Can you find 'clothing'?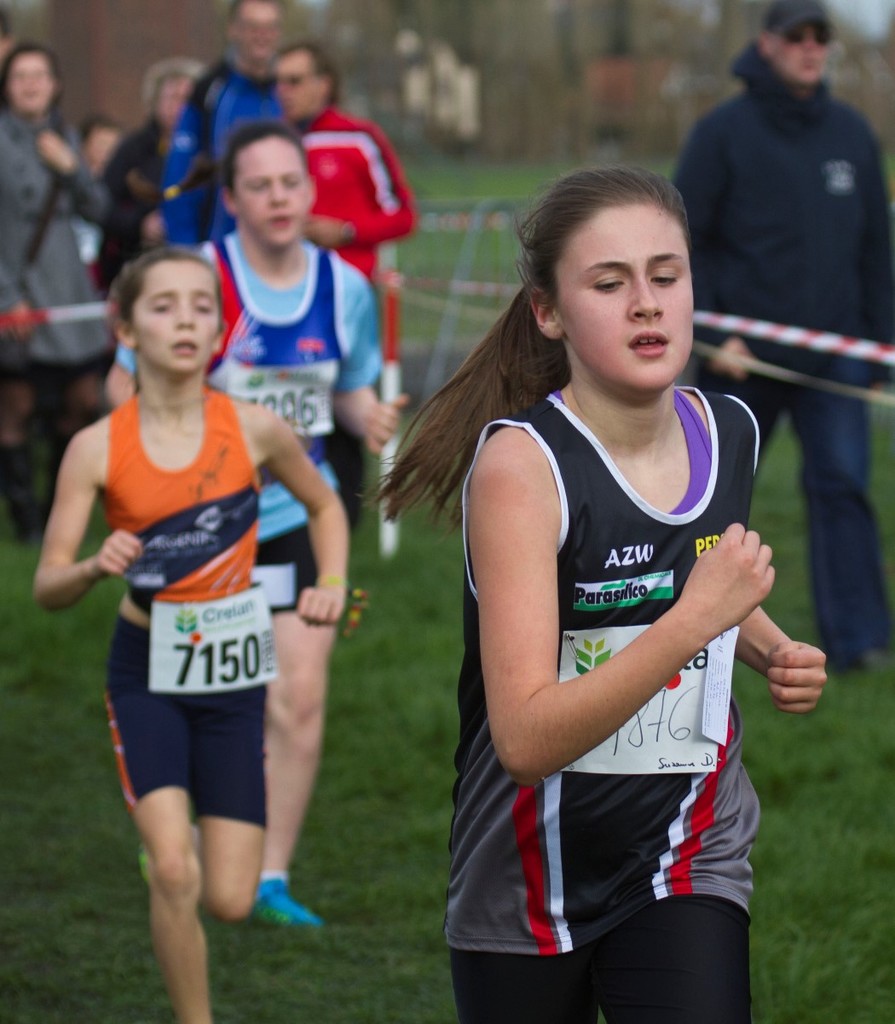
Yes, bounding box: locate(0, 92, 109, 376).
